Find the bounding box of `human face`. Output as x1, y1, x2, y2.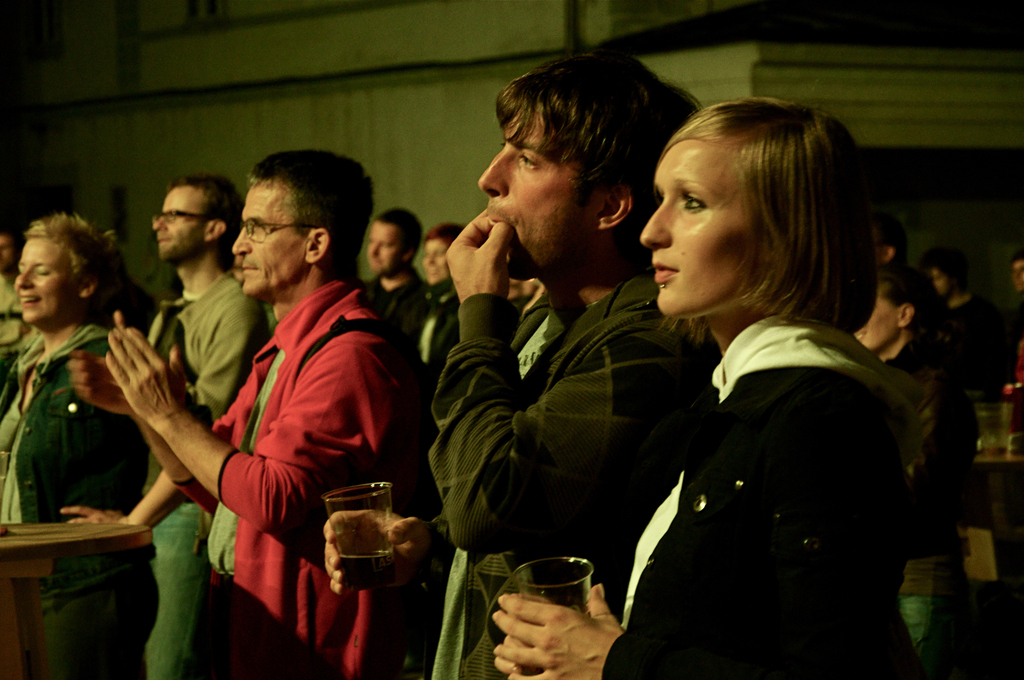
0, 232, 17, 269.
